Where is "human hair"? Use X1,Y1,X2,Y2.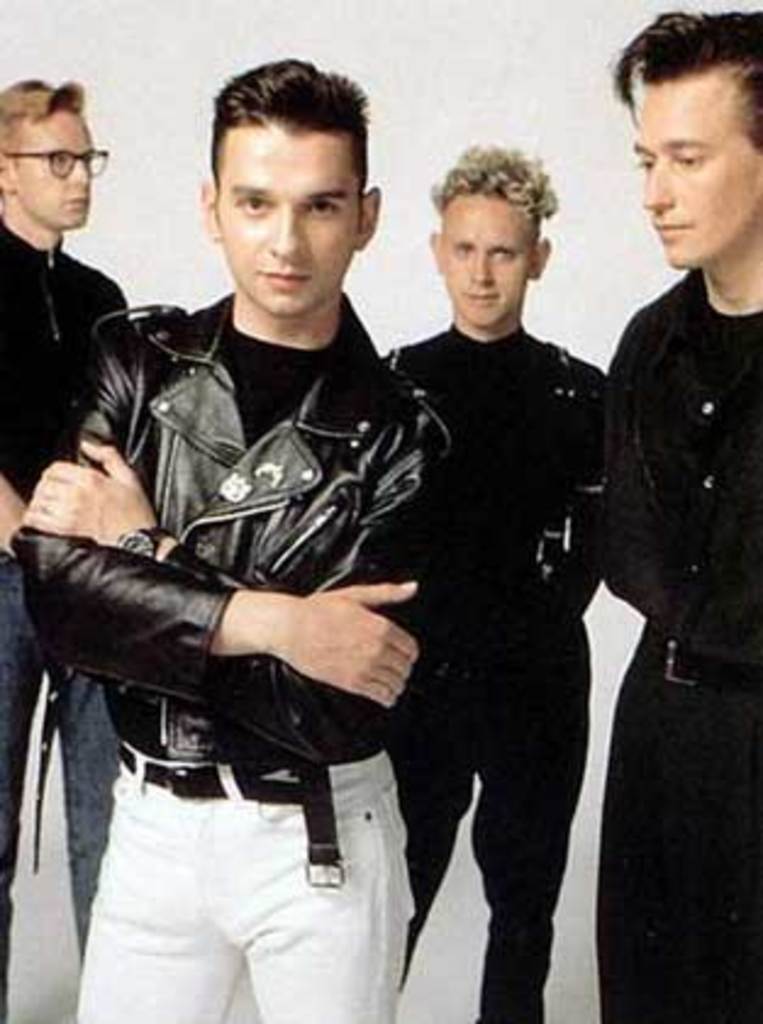
205,56,378,236.
